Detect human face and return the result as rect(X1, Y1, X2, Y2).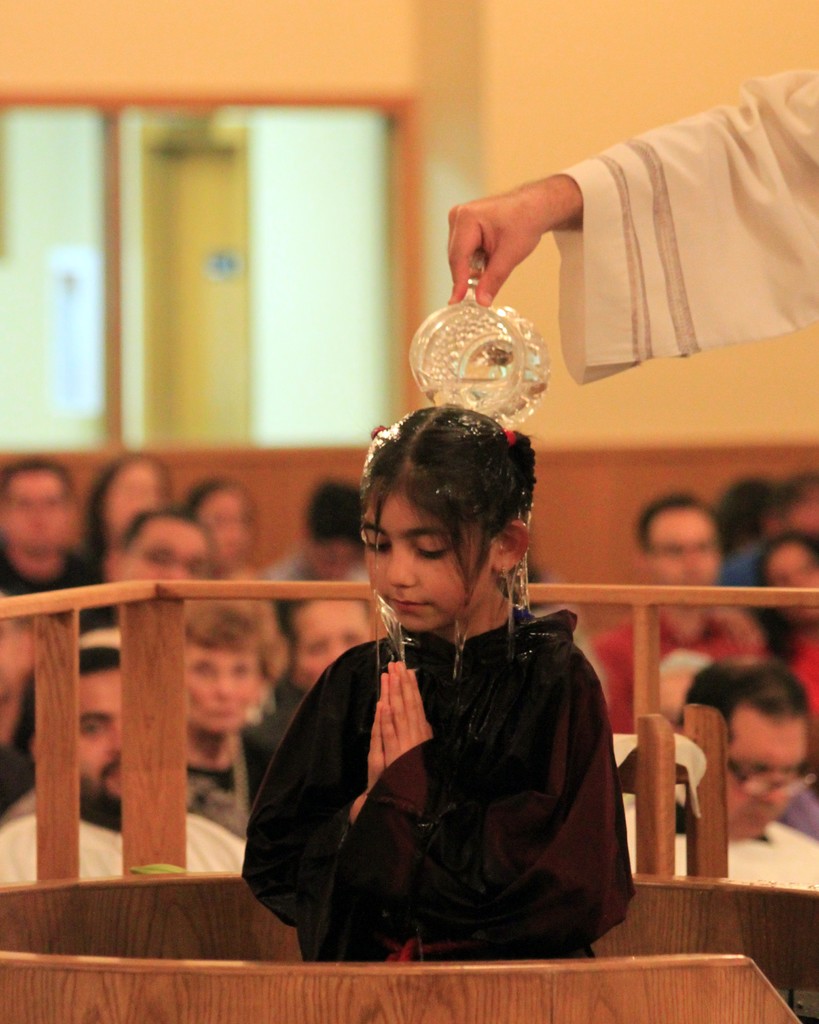
rect(189, 640, 260, 731).
